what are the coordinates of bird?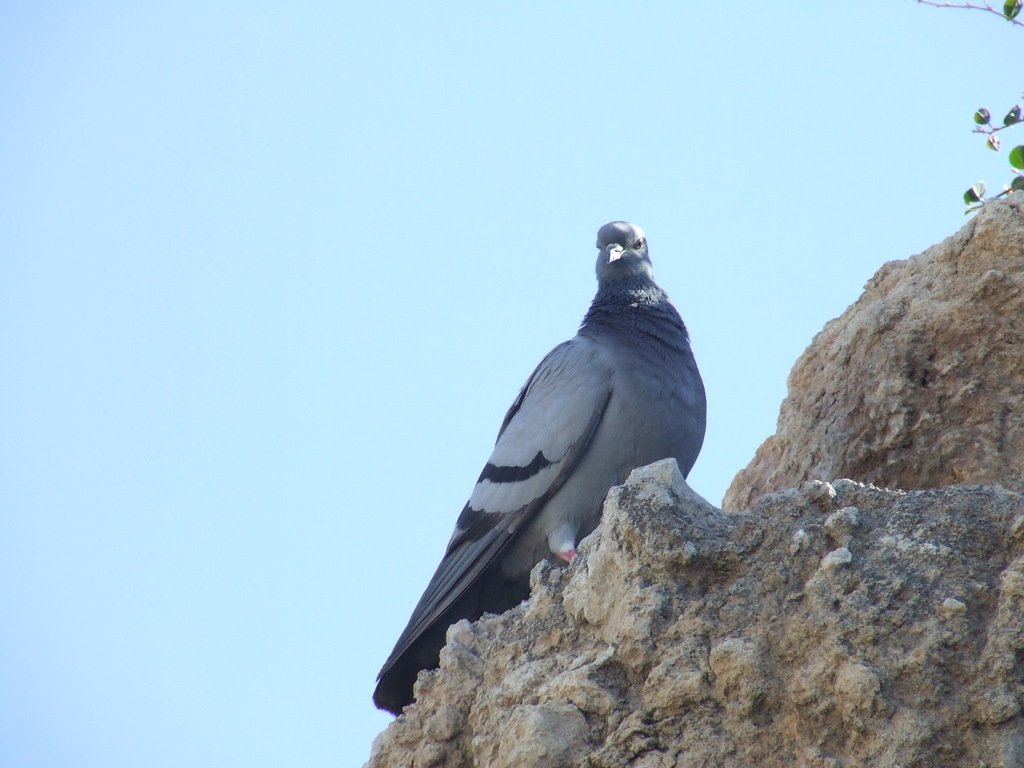
locate(355, 234, 742, 685).
